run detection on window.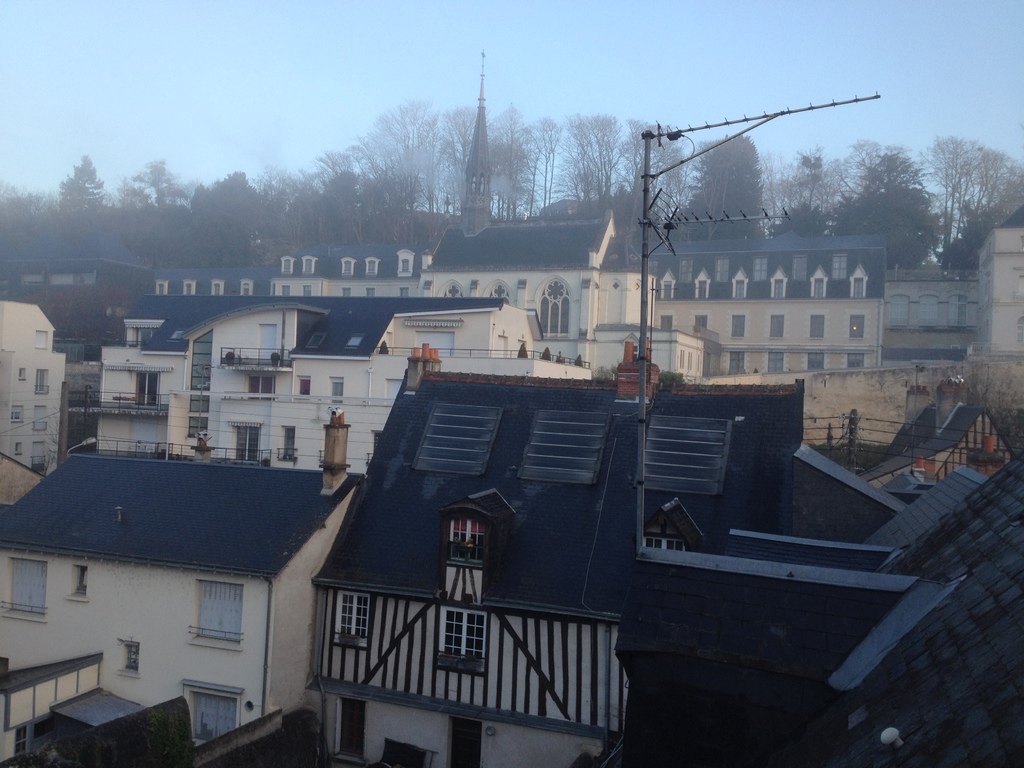
Result: [left=190, top=579, right=246, bottom=643].
